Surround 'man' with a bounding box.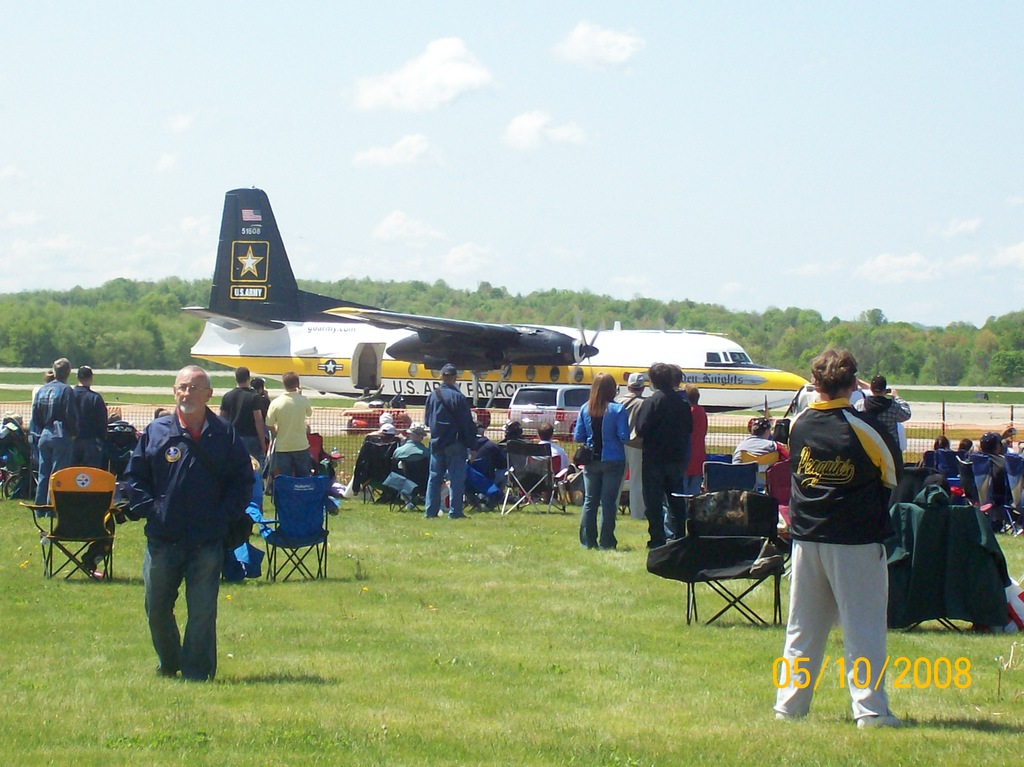
locate(26, 357, 82, 518).
